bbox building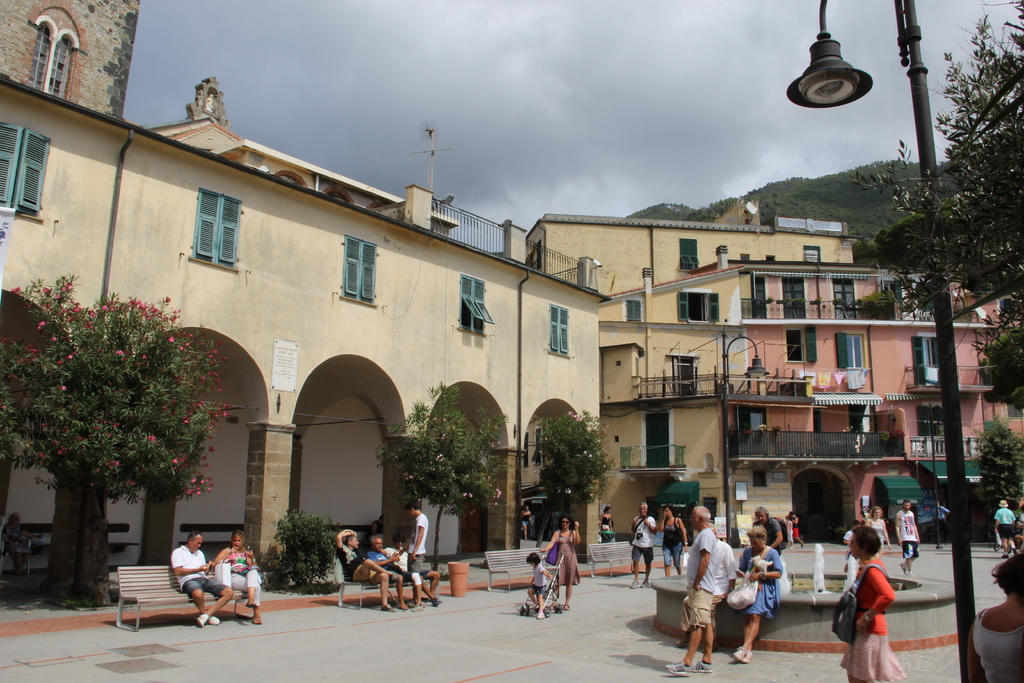
596:243:1022:545
